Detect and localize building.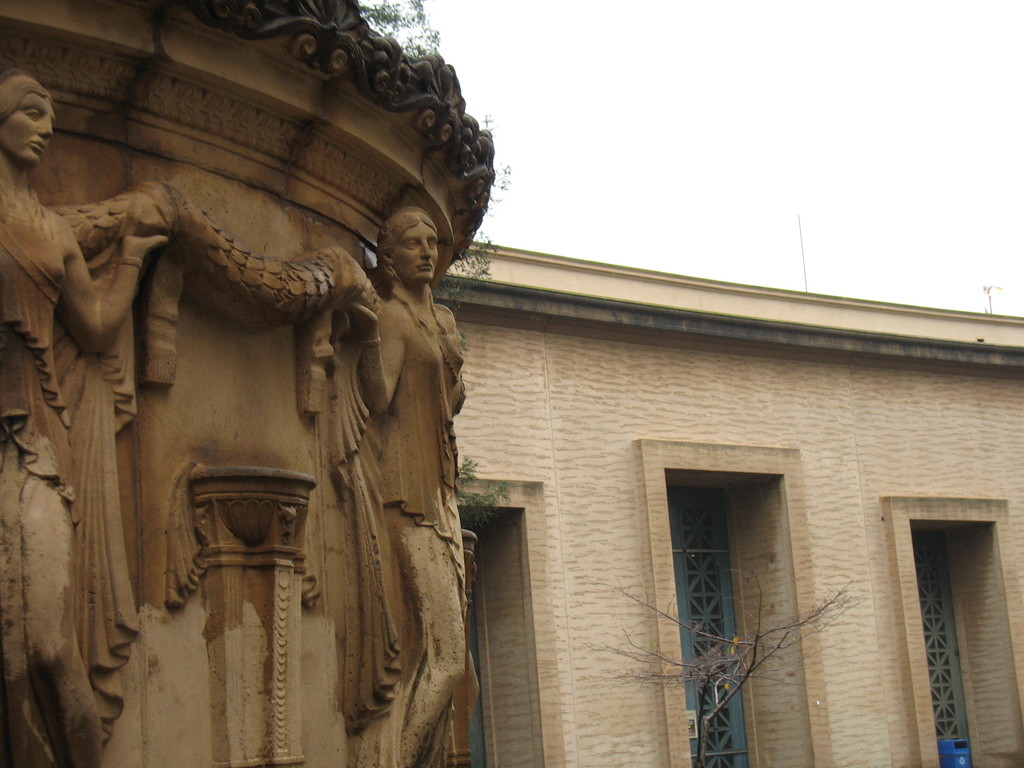
Localized at l=0, t=0, r=472, b=767.
